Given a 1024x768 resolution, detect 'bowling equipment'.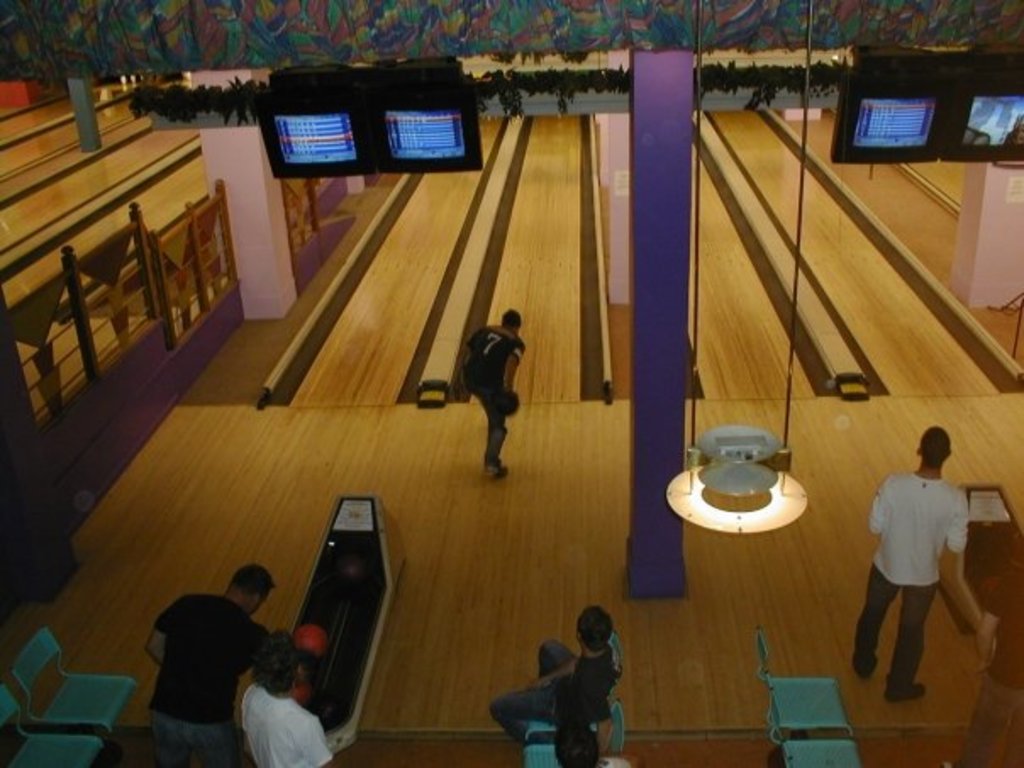
497 385 519 419.
